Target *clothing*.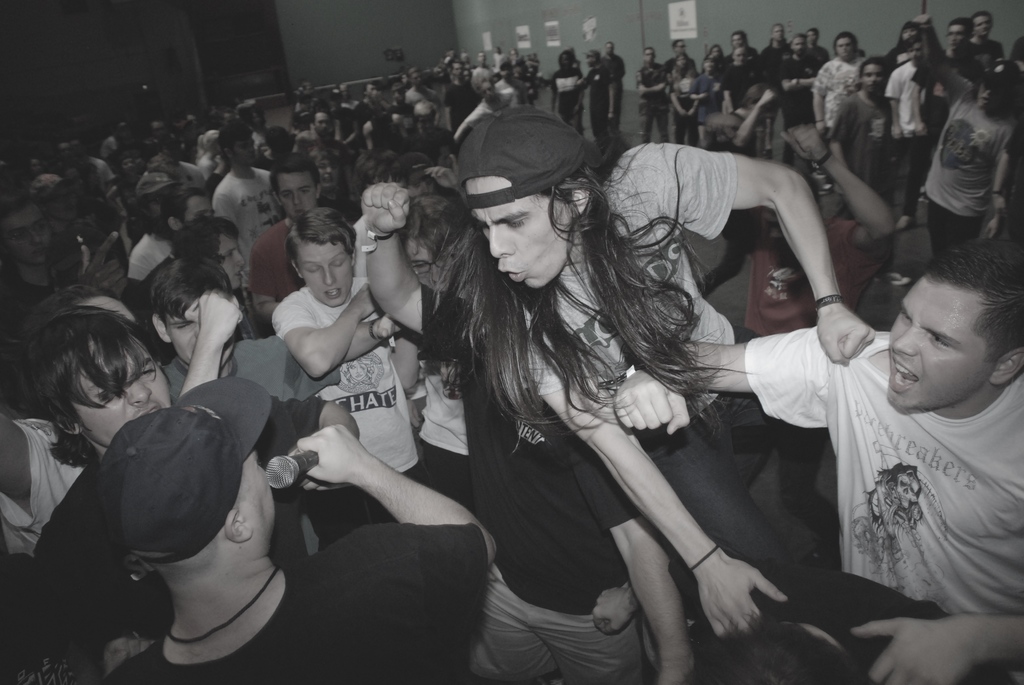
Target region: 31, 428, 124, 684.
